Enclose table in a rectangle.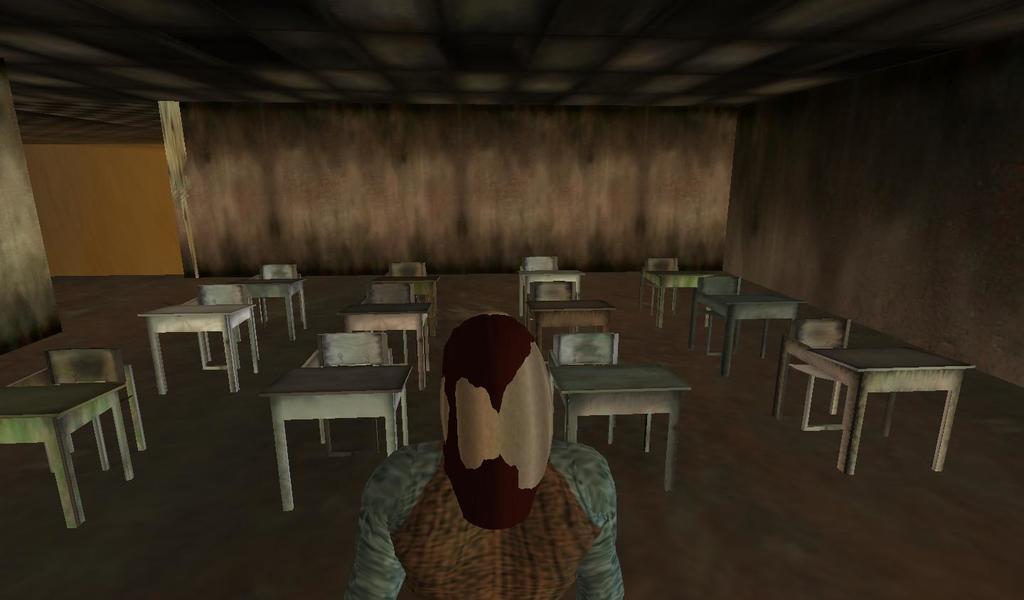
left=700, top=294, right=809, bottom=377.
